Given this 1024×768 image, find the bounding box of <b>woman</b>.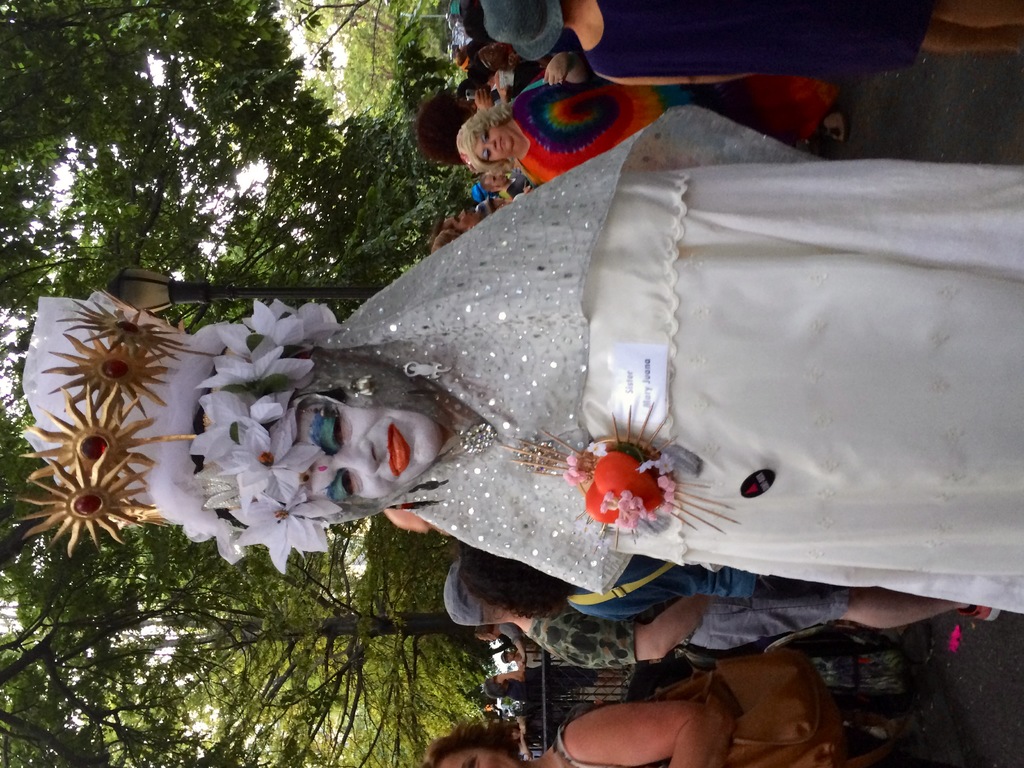
{"x1": 23, "y1": 106, "x2": 1023, "y2": 613}.
